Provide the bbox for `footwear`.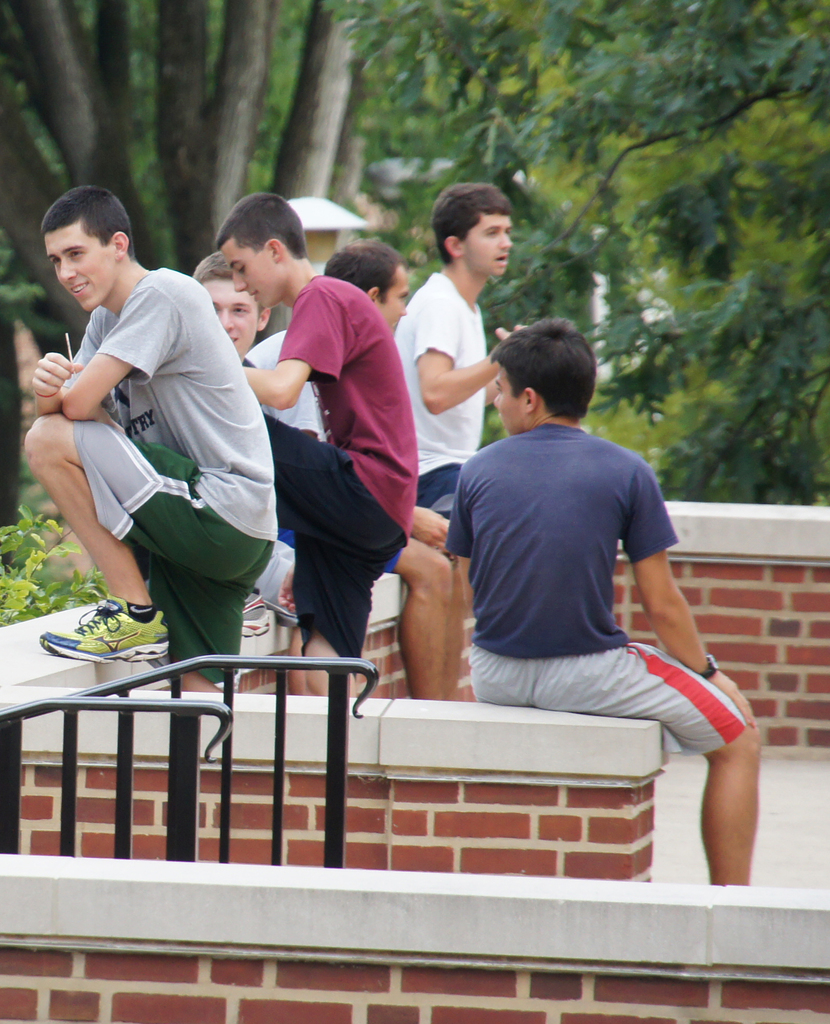
box(42, 598, 160, 676).
